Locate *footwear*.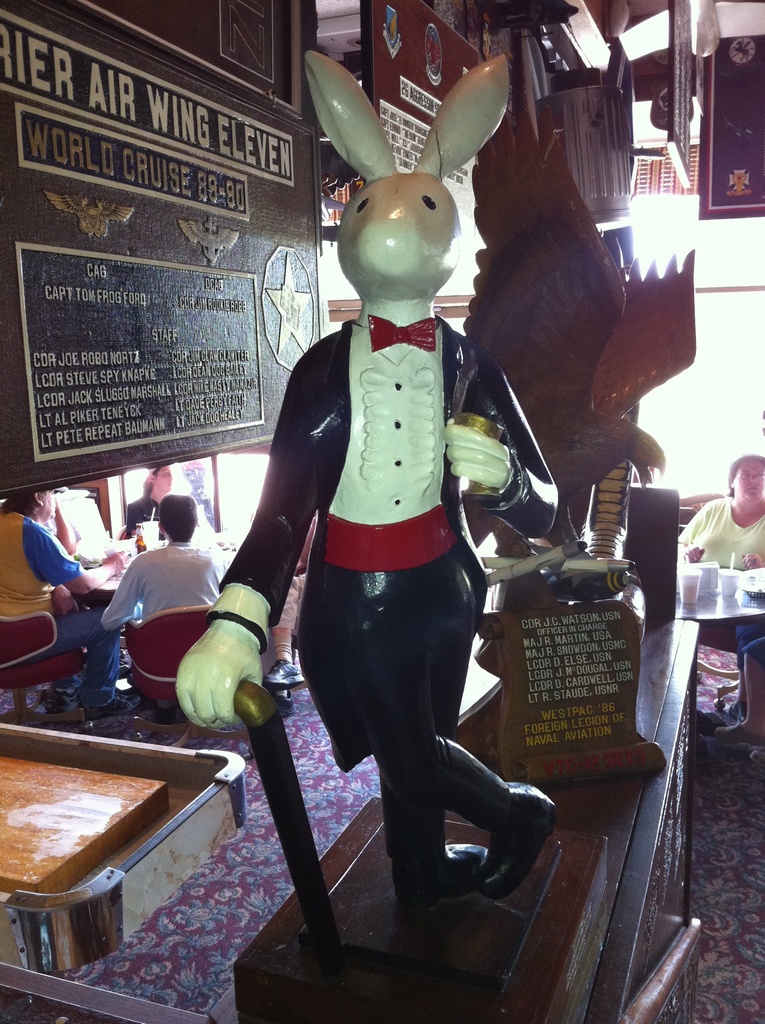
Bounding box: bbox(274, 691, 297, 719).
